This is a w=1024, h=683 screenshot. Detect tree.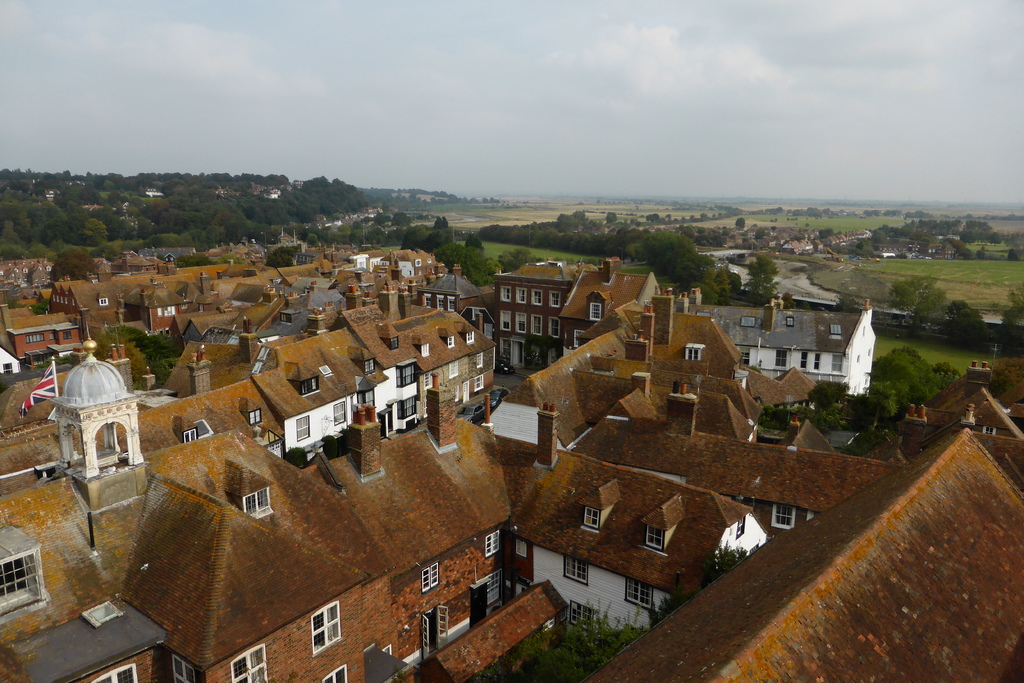
{"left": 790, "top": 205, "right": 806, "bottom": 218}.
